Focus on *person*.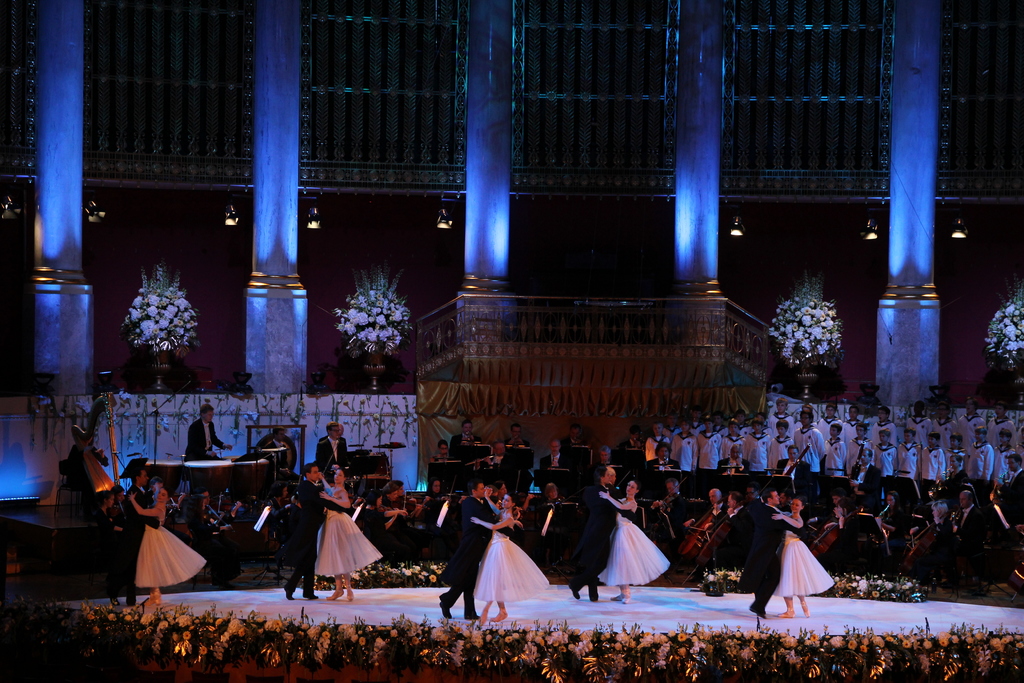
Focused at bbox(185, 402, 232, 463).
